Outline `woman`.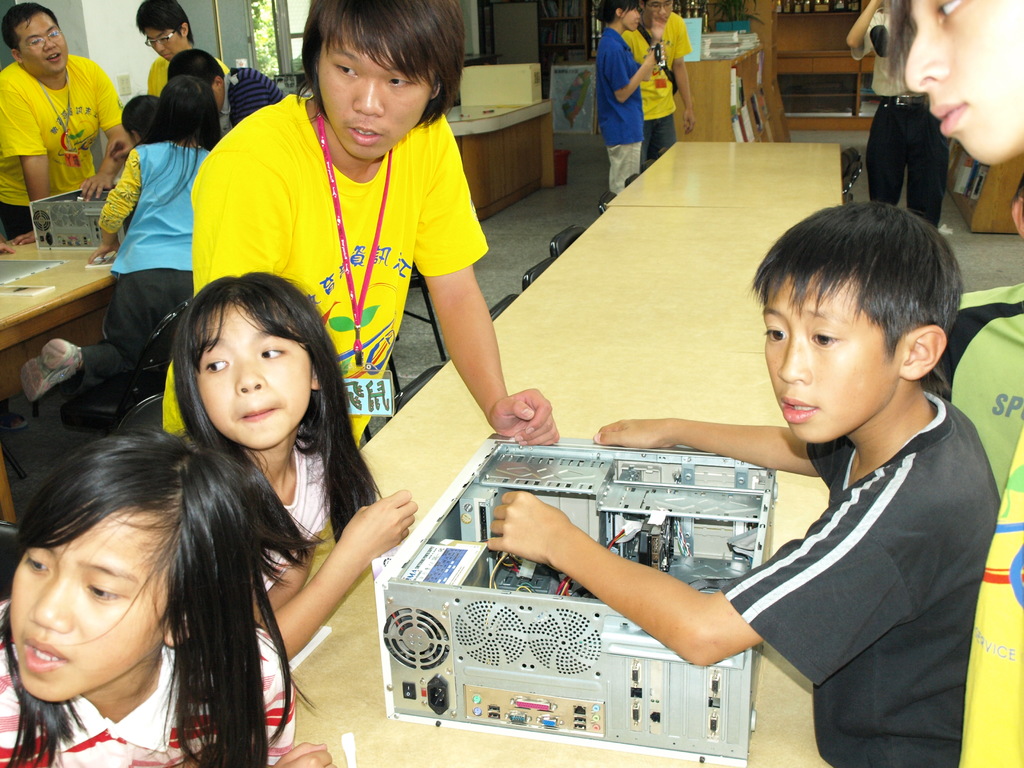
Outline: [left=592, top=0, right=665, bottom=191].
